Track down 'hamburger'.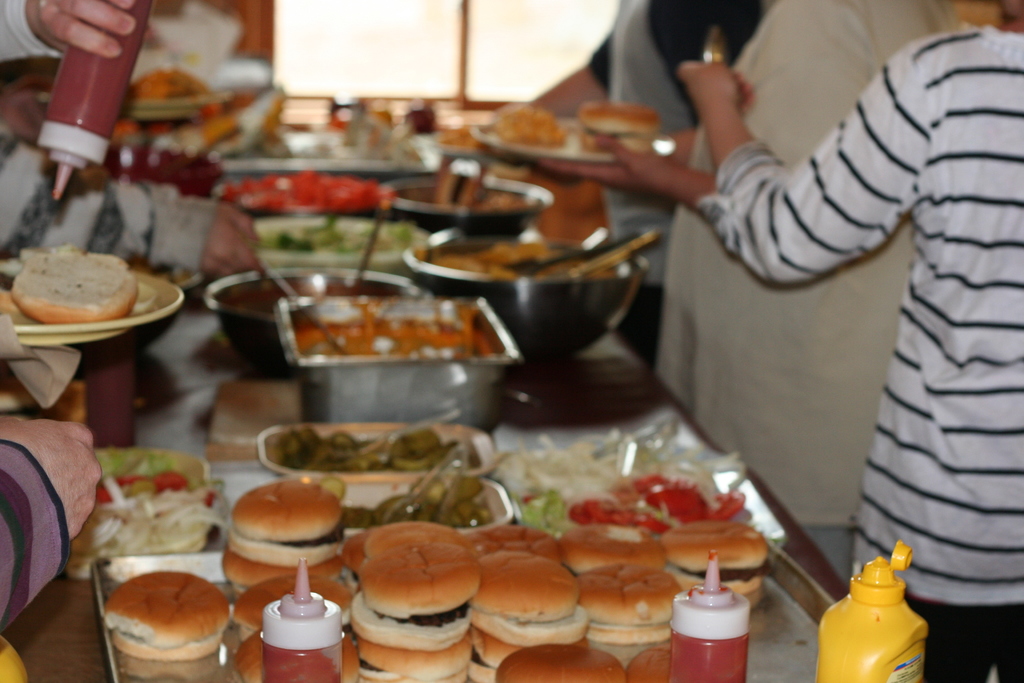
Tracked to select_region(547, 525, 669, 566).
